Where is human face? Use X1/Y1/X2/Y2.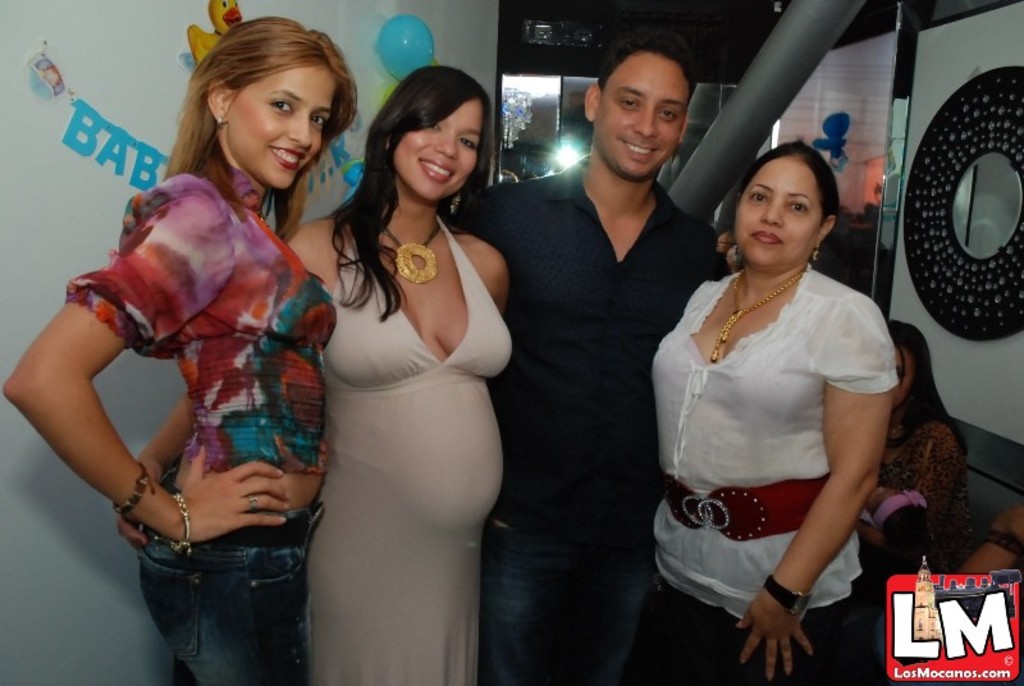
741/172/815/260.
